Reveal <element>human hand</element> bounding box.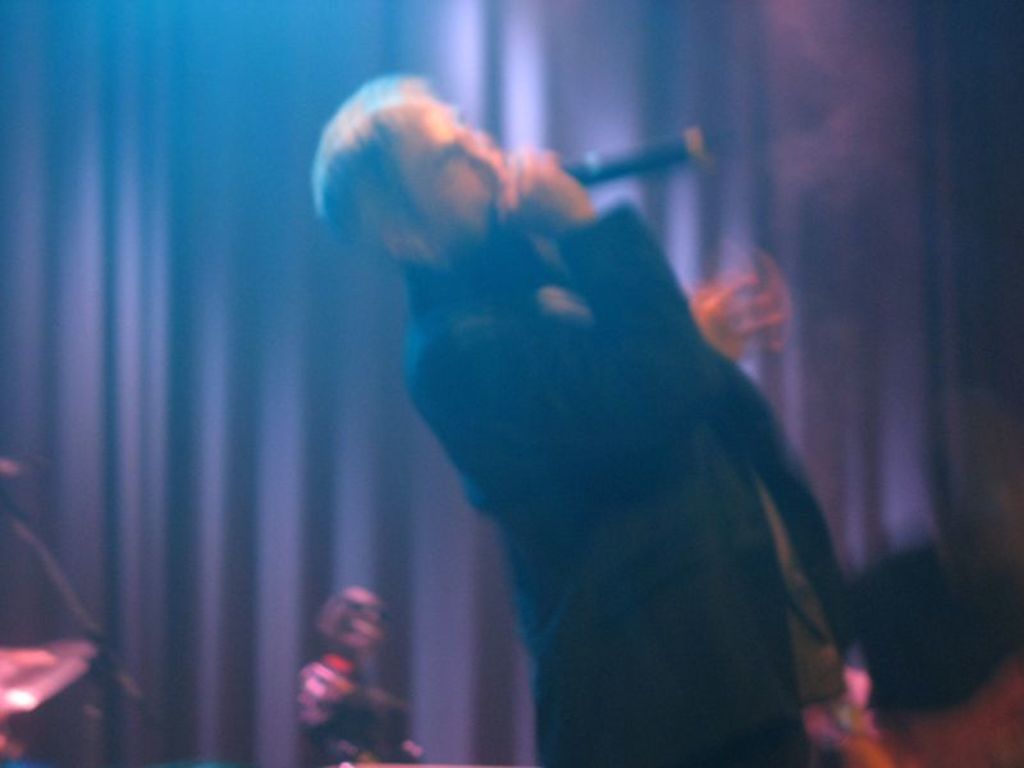
Revealed: 502:146:593:239.
